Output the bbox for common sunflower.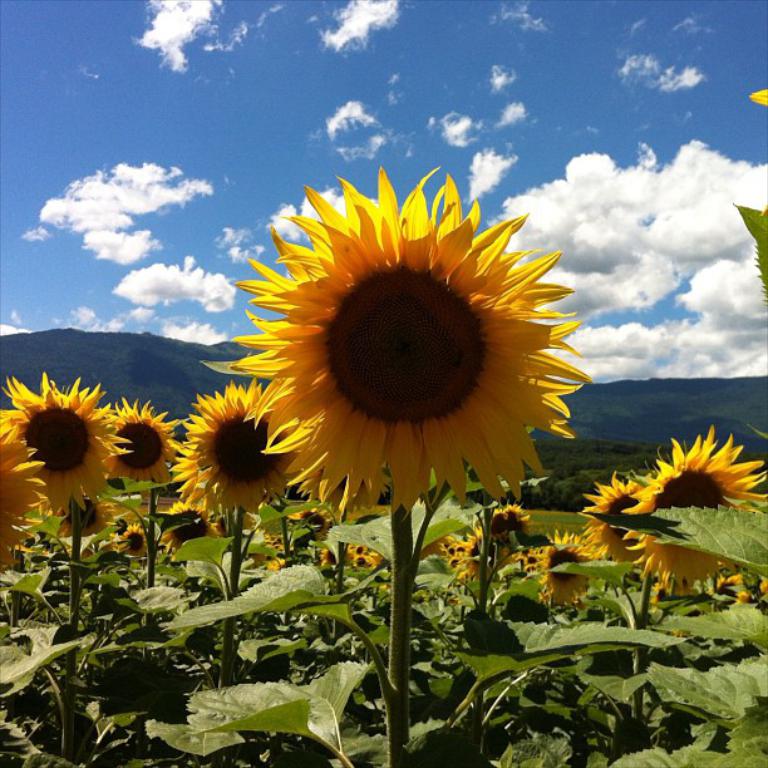
locate(168, 383, 295, 515).
